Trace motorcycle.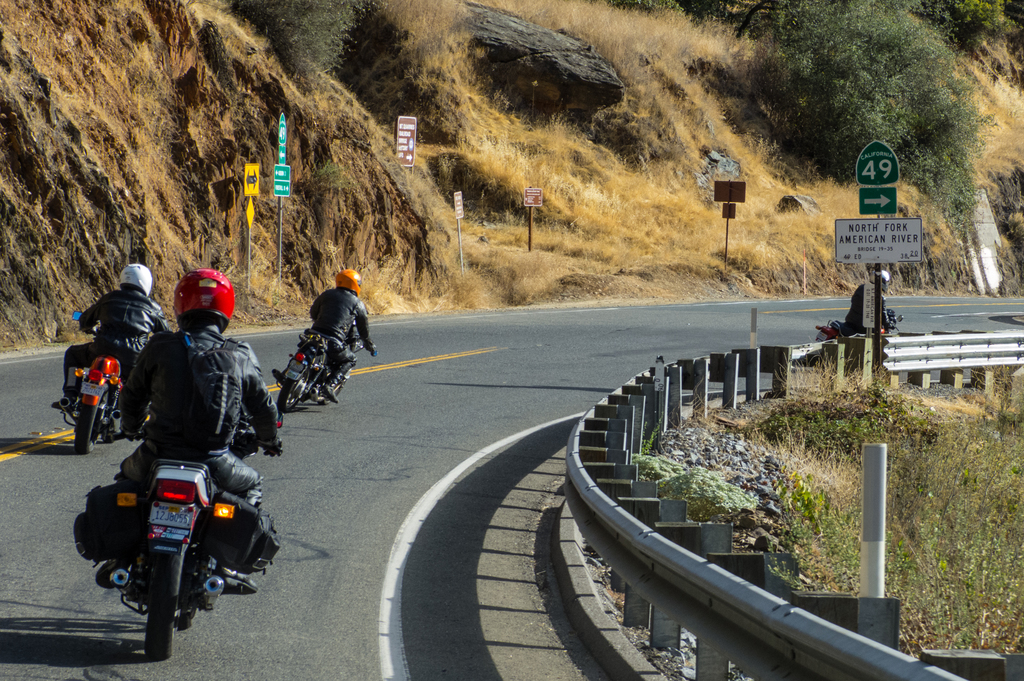
Traced to [71,411,285,659].
